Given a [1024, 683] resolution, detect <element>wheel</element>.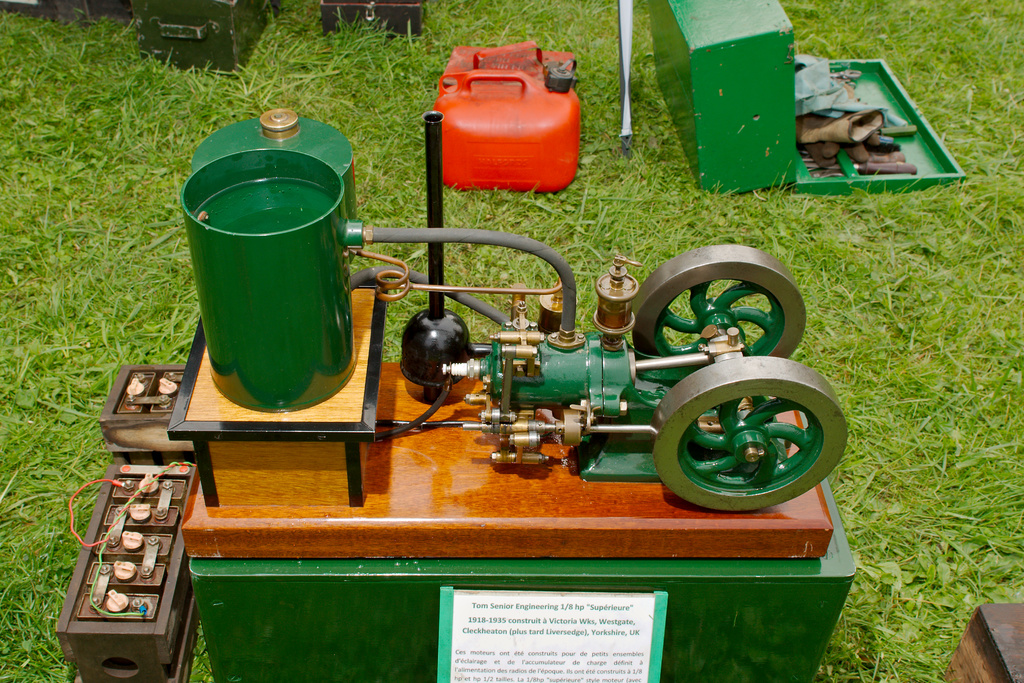
pyautogui.locateOnScreen(630, 240, 810, 390).
